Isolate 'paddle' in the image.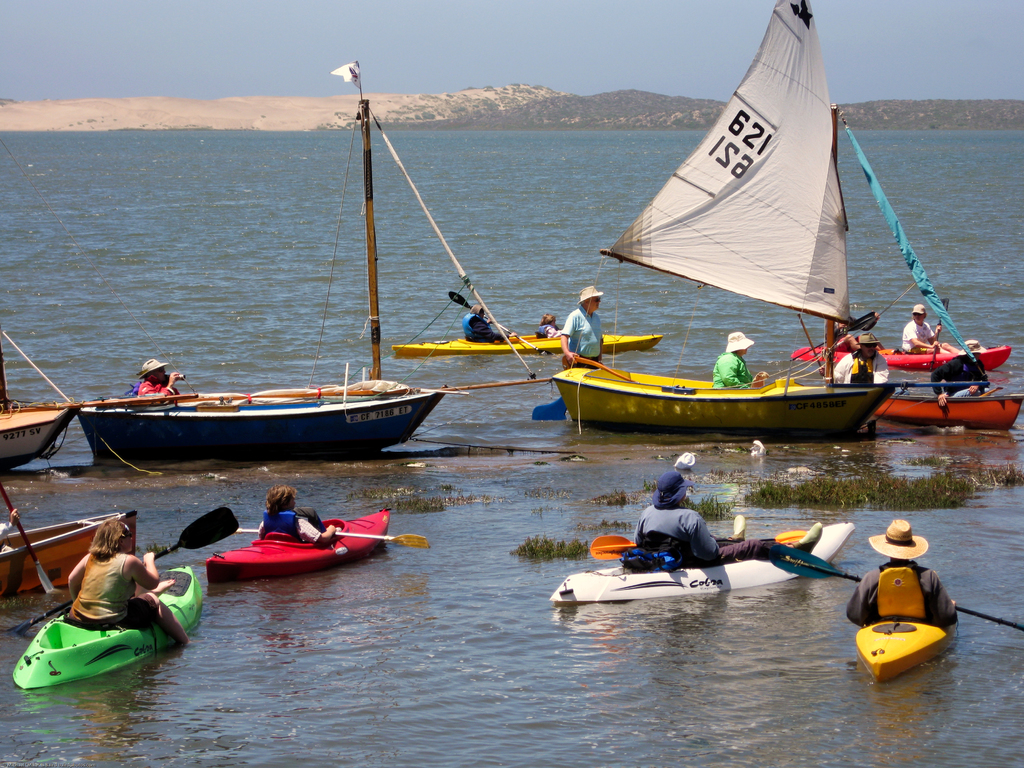
Isolated region: [19, 500, 189, 682].
